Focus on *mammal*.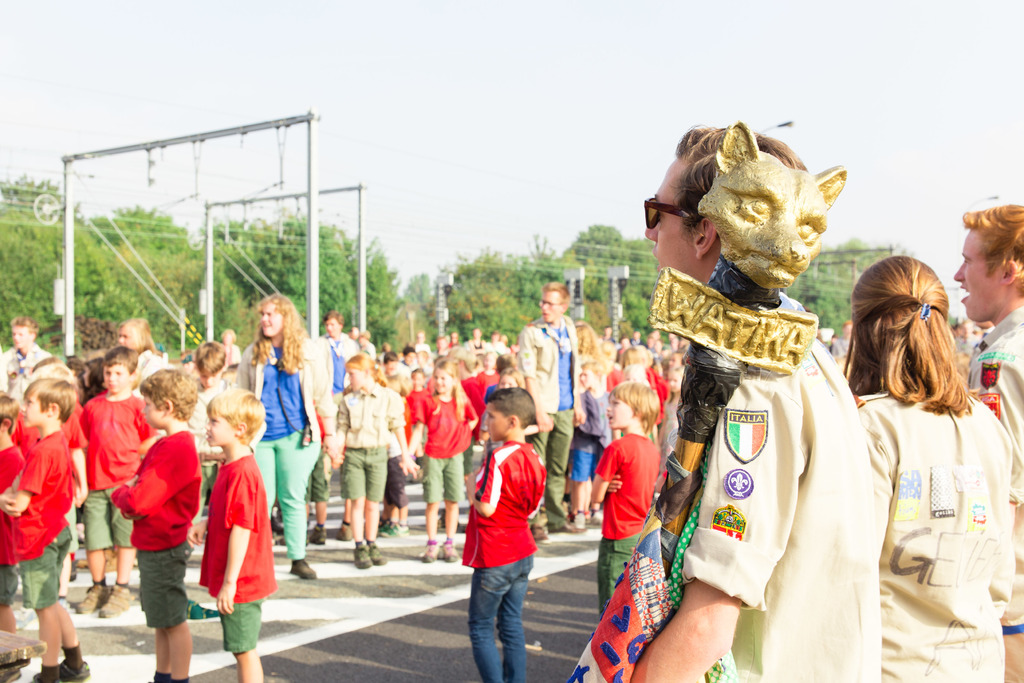
Focused at {"x1": 323, "y1": 307, "x2": 361, "y2": 418}.
